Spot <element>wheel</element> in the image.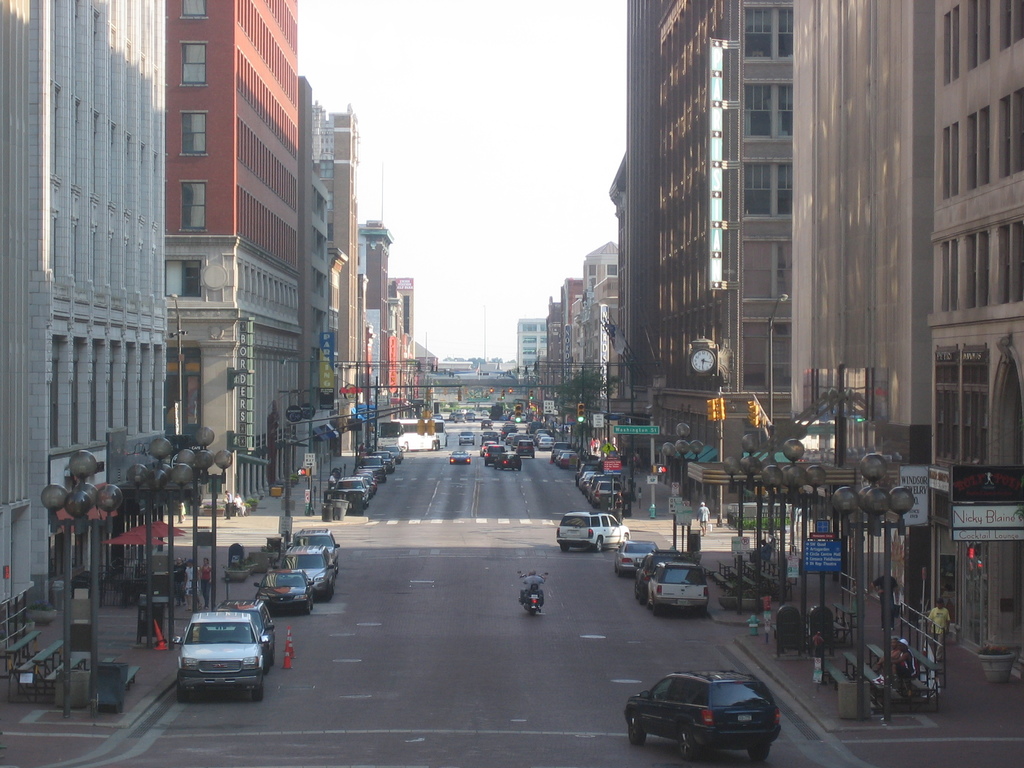
<element>wheel</element> found at select_region(530, 456, 537, 461).
